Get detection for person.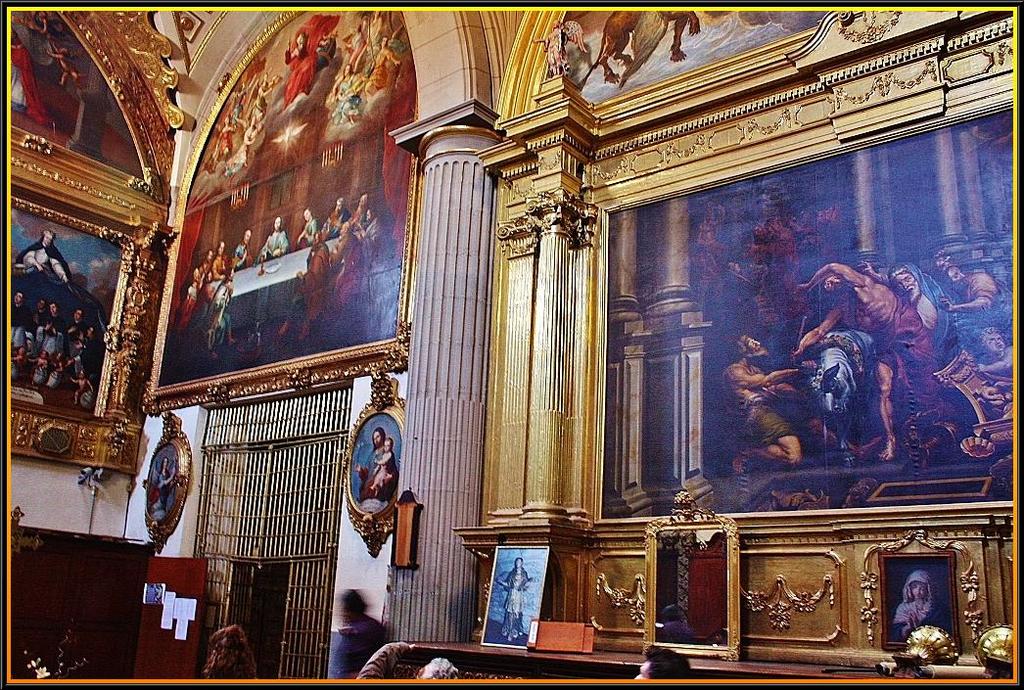
Detection: left=968, top=320, right=1022, bottom=380.
